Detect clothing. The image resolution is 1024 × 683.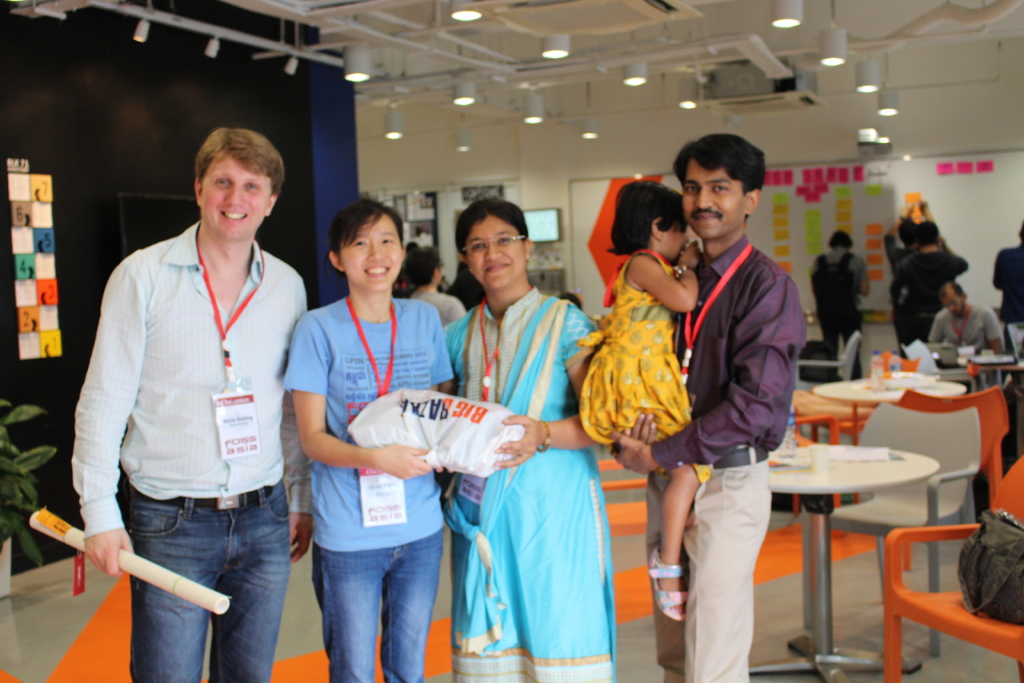
(289,274,465,682).
